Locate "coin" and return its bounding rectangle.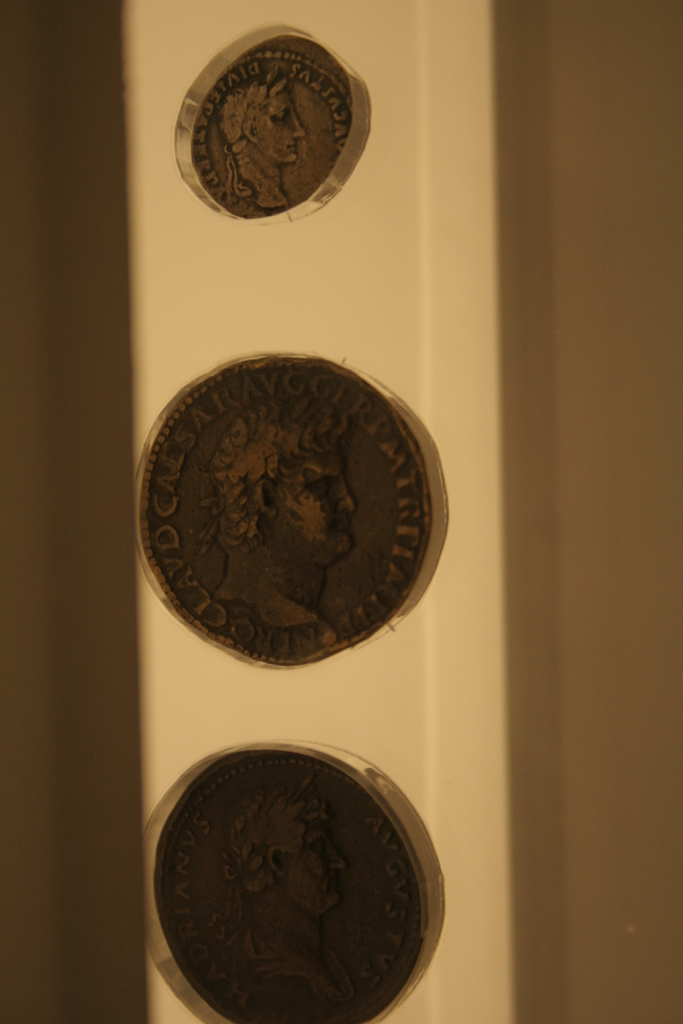
select_region(131, 339, 432, 671).
